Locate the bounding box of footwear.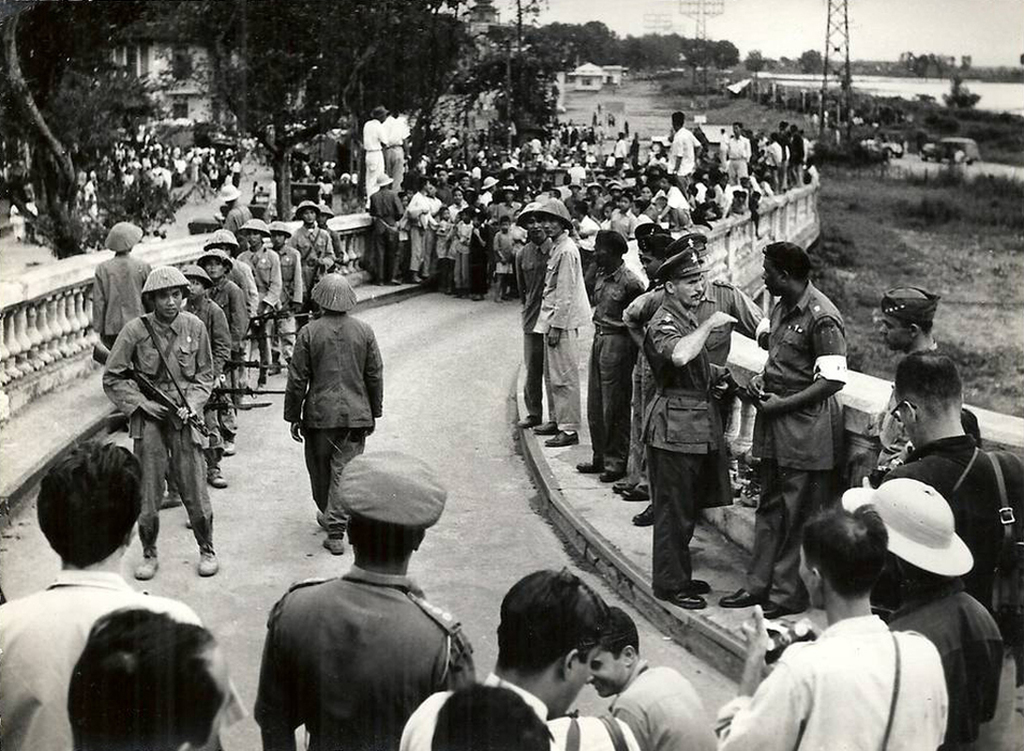
Bounding box: [left=652, top=590, right=705, bottom=608].
